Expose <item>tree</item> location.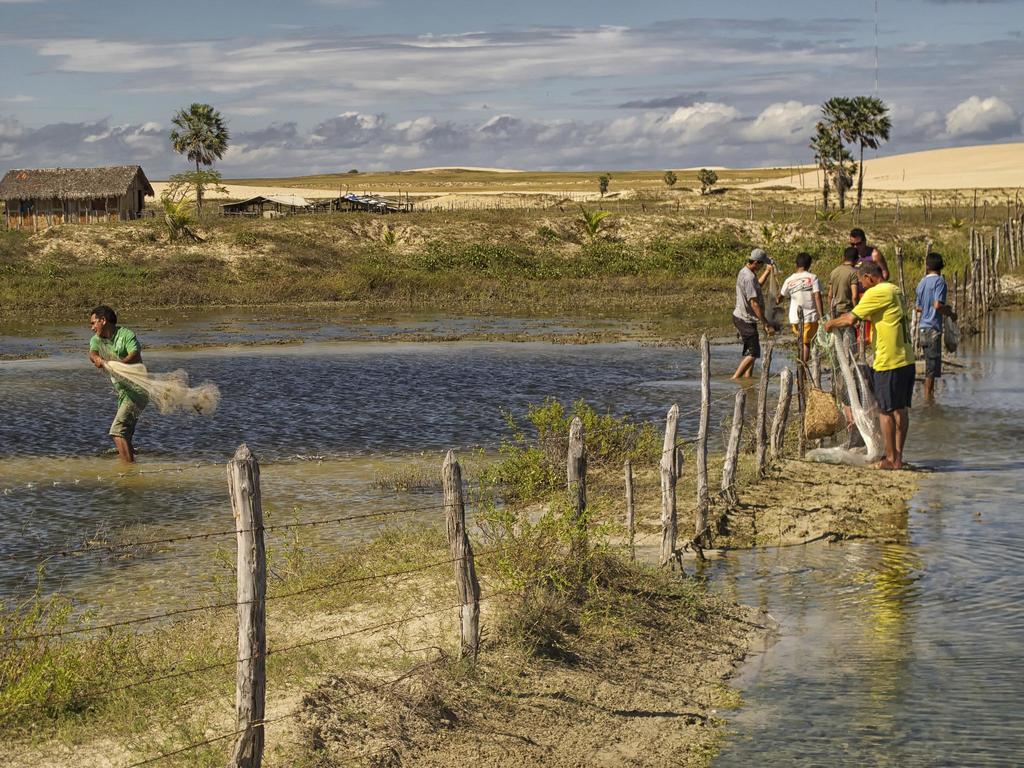
Exposed at (661, 168, 677, 190).
